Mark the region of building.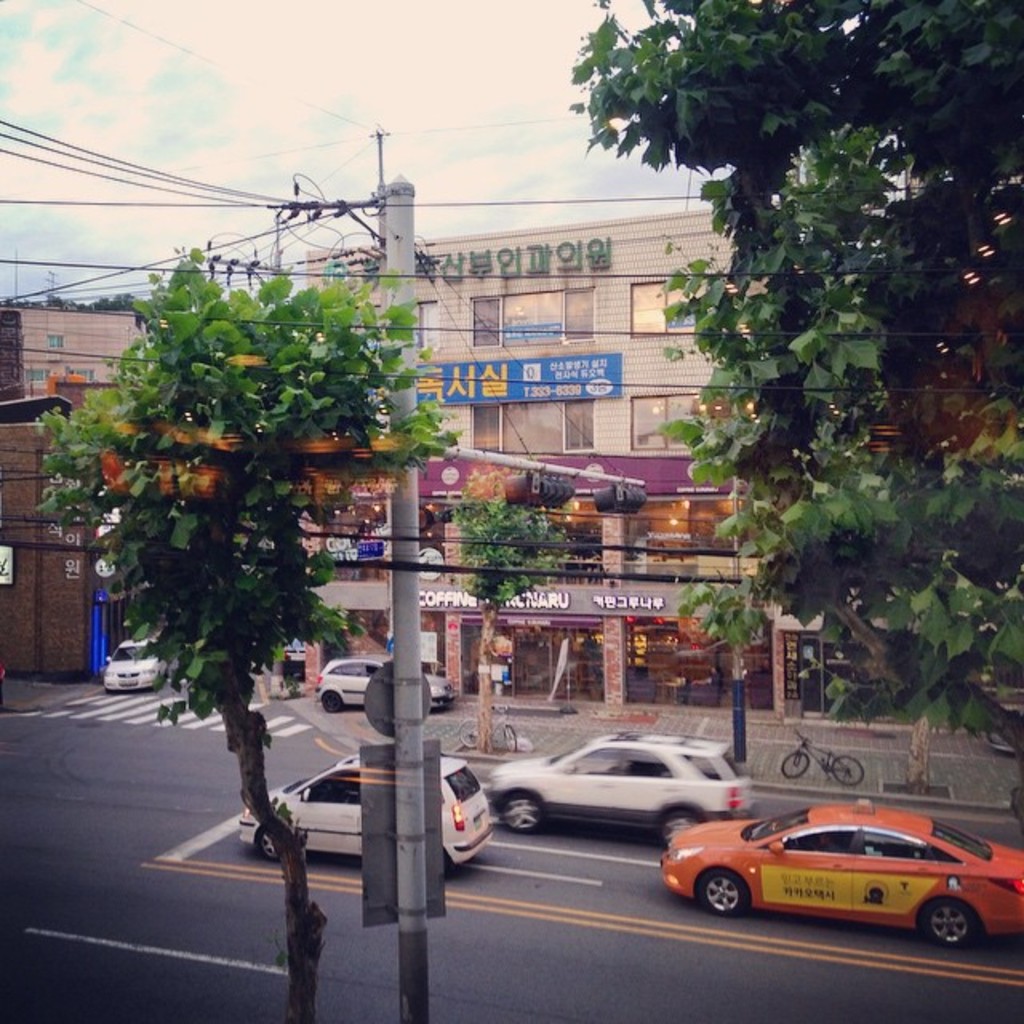
Region: bbox=[0, 304, 160, 685].
